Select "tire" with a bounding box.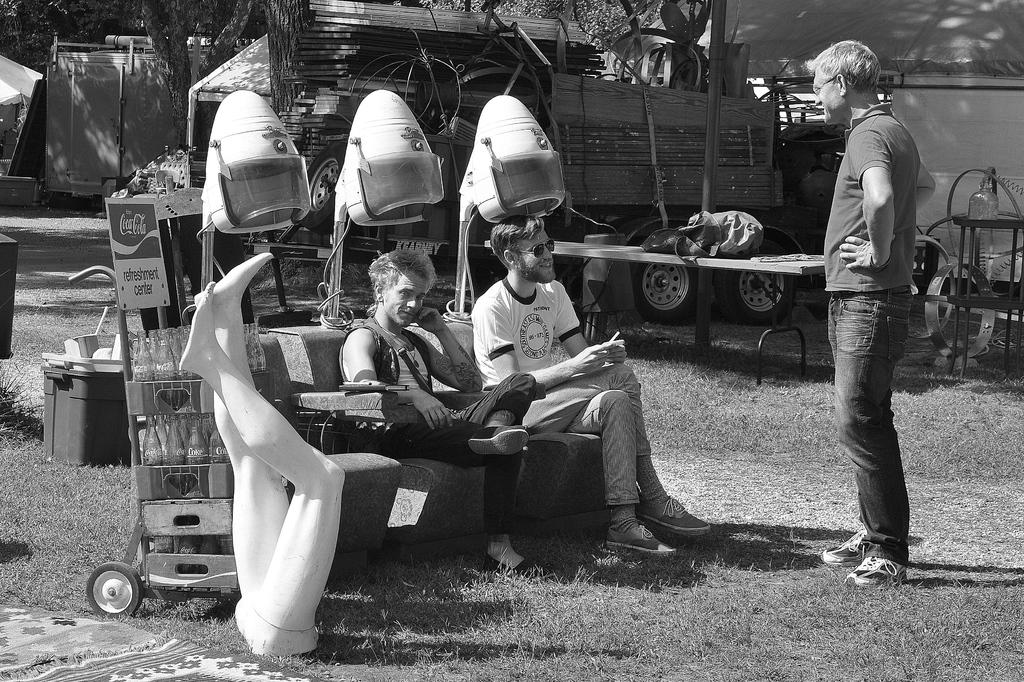
[x1=301, y1=141, x2=356, y2=241].
